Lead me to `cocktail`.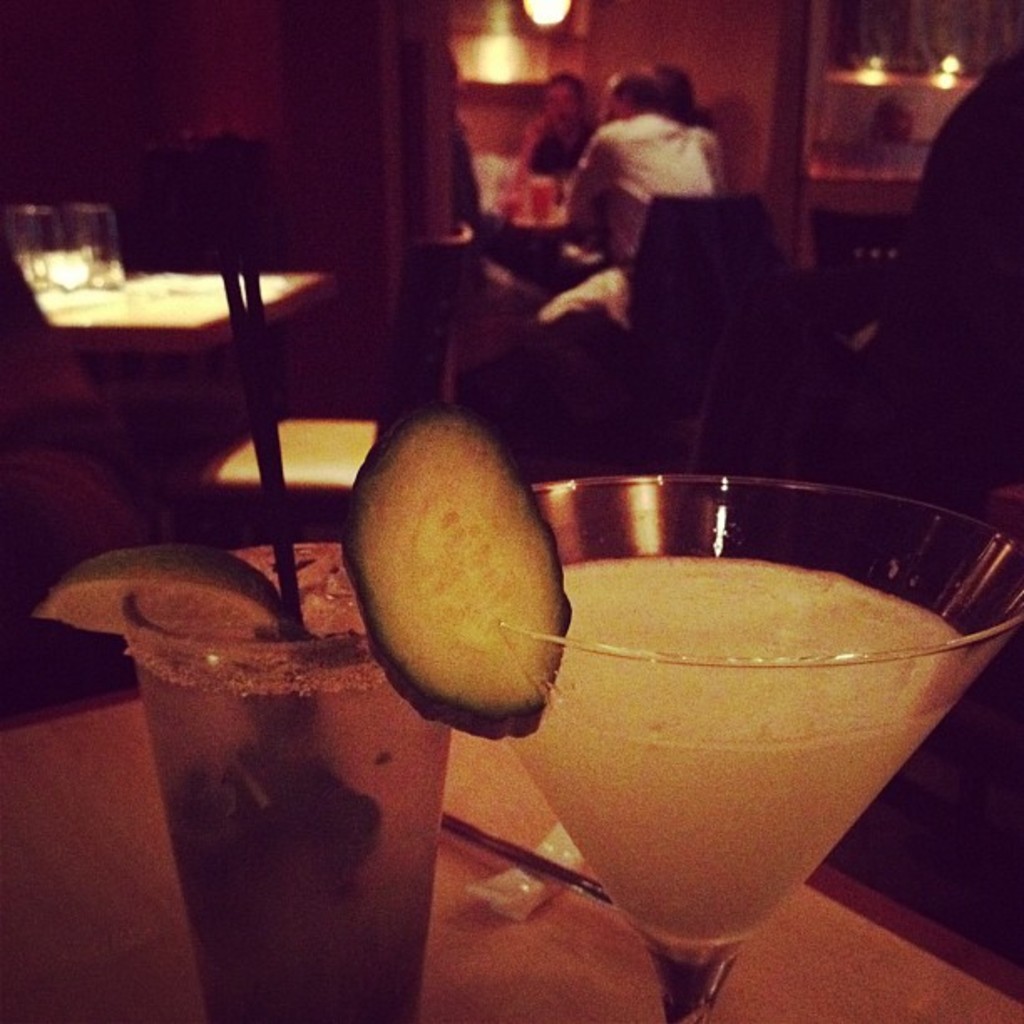
Lead to select_region(477, 507, 980, 992).
